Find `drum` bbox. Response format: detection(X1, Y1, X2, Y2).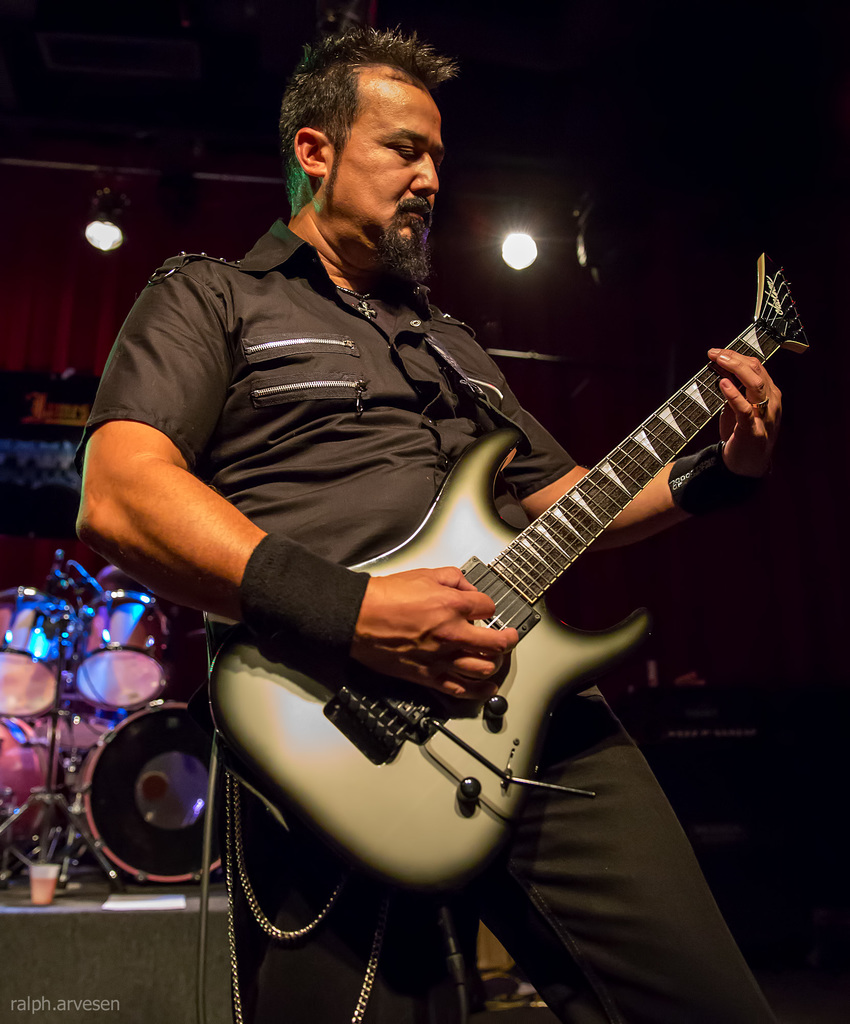
detection(77, 698, 220, 883).
